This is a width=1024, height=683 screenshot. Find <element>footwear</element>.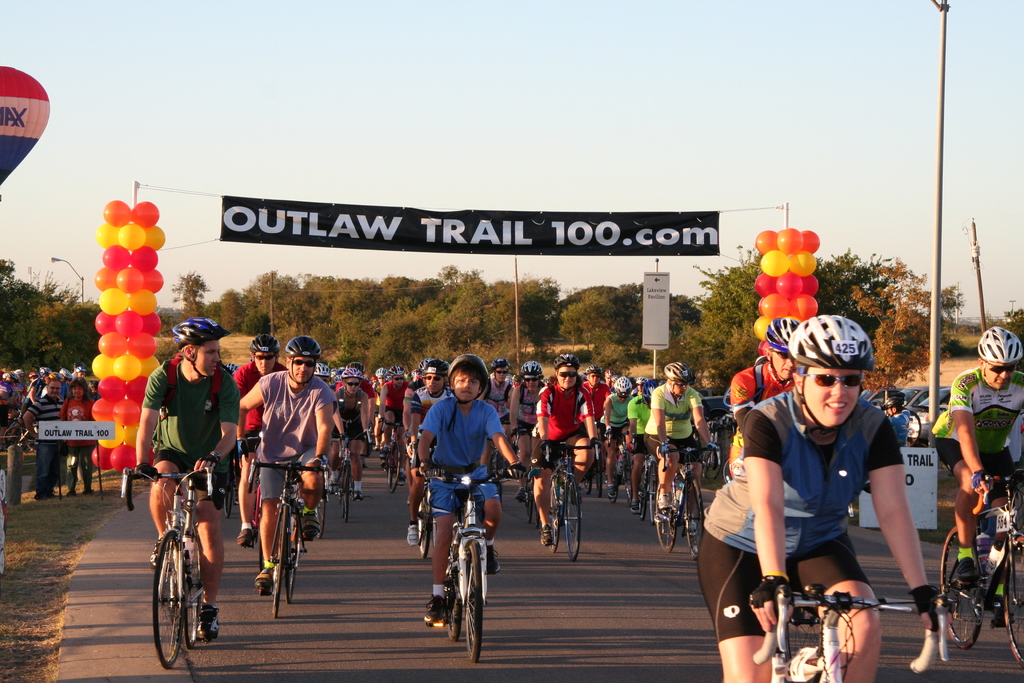
Bounding box: crop(687, 522, 696, 535).
